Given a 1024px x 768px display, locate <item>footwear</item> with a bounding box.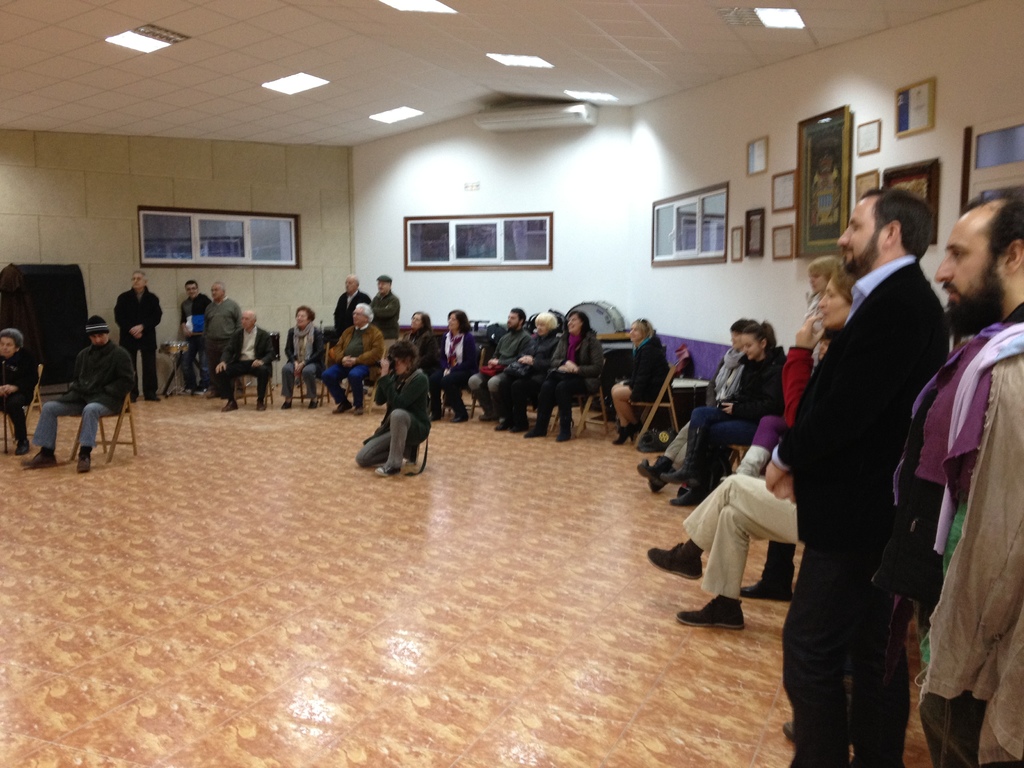
Located: pyautogui.locateOnScreen(646, 539, 704, 579).
